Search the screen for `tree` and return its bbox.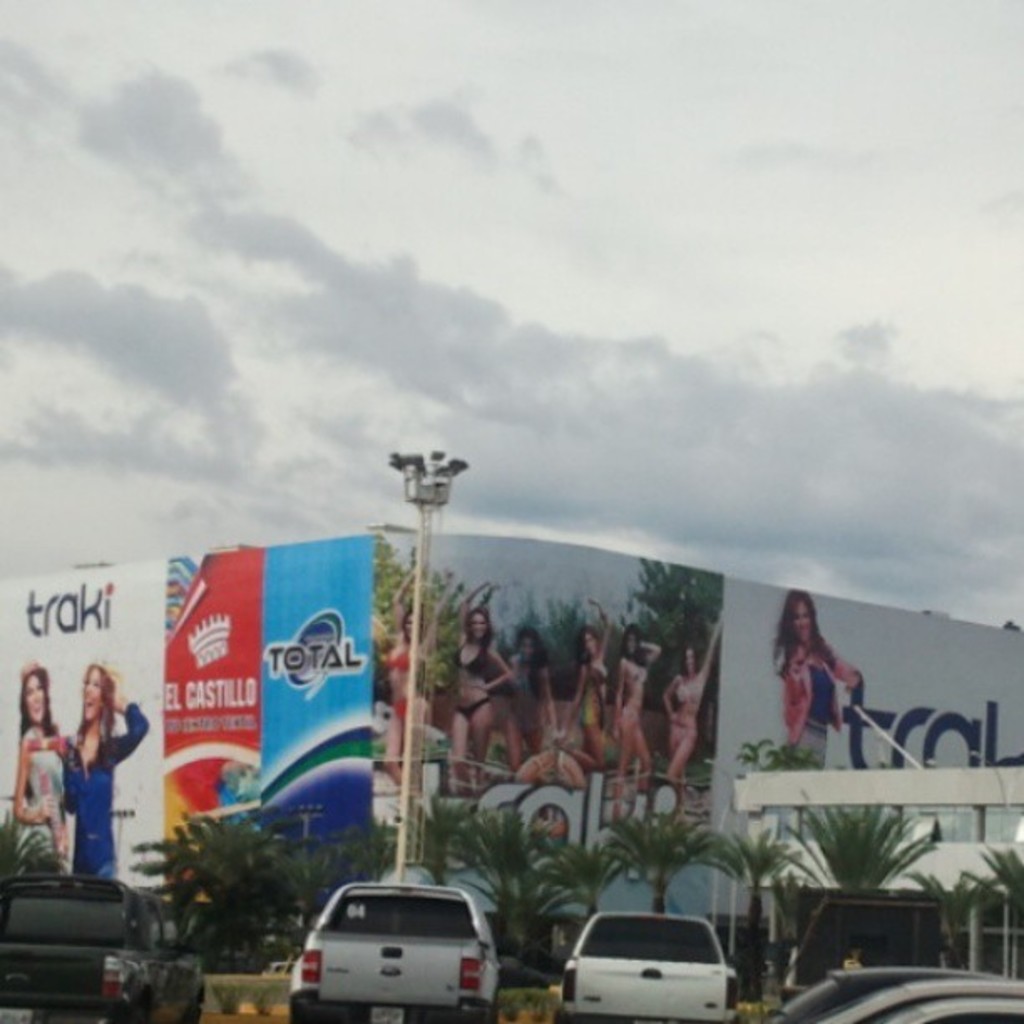
Found: x1=294, y1=813, x2=402, y2=920.
